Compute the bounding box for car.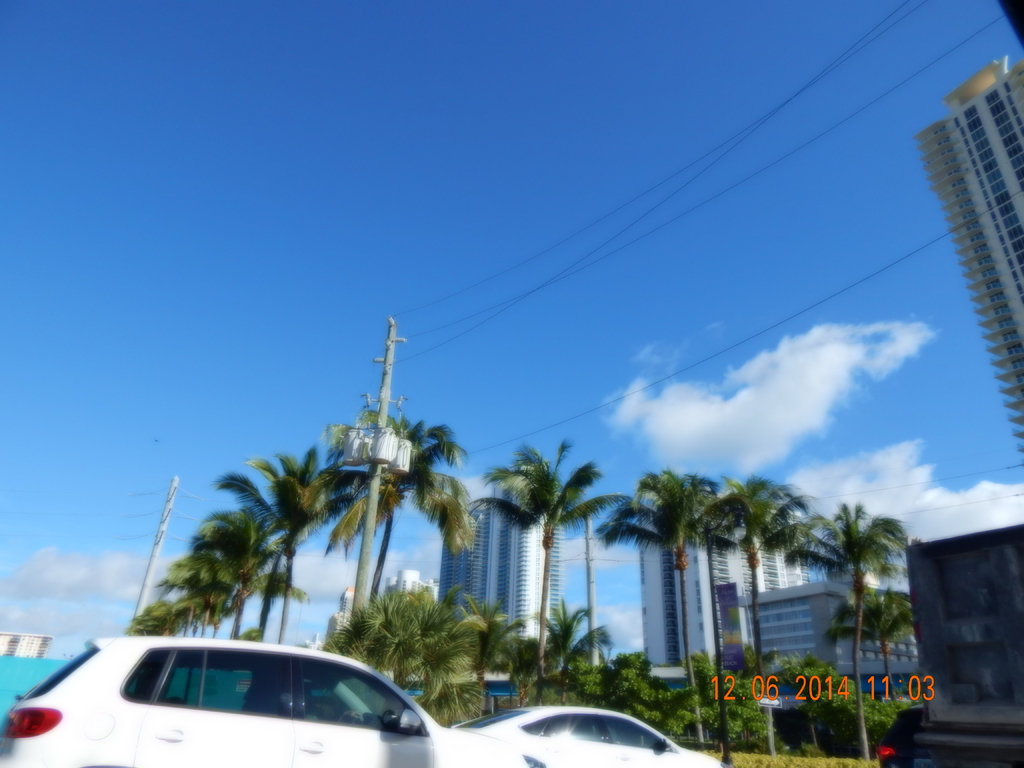
x1=419 y1=689 x2=701 y2=767.
